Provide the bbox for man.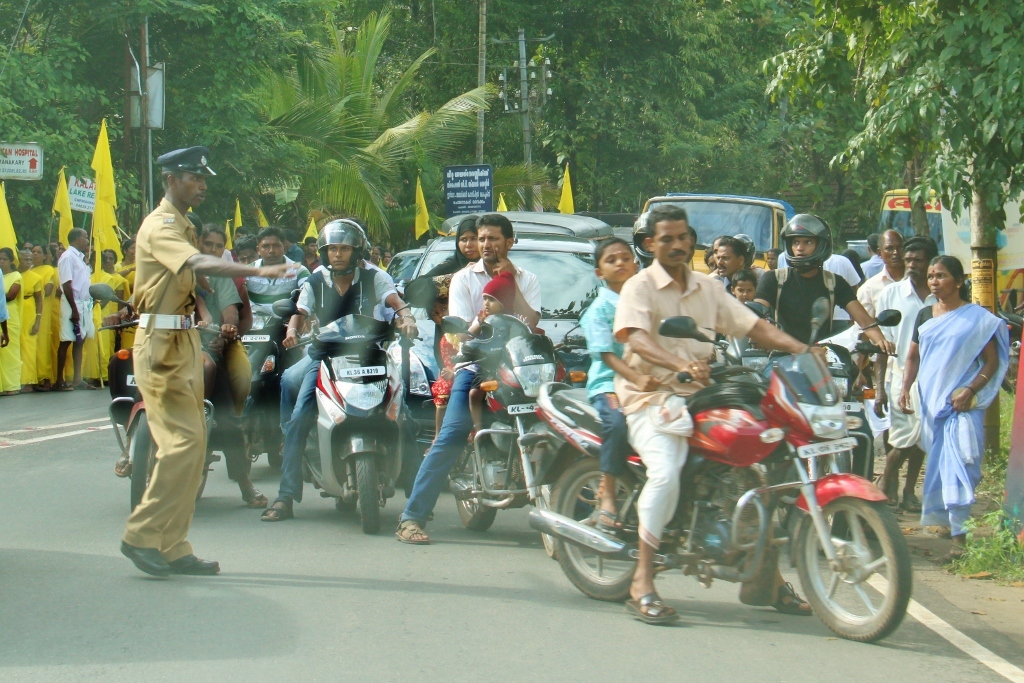
pyautogui.locateOnScreen(871, 236, 940, 515).
